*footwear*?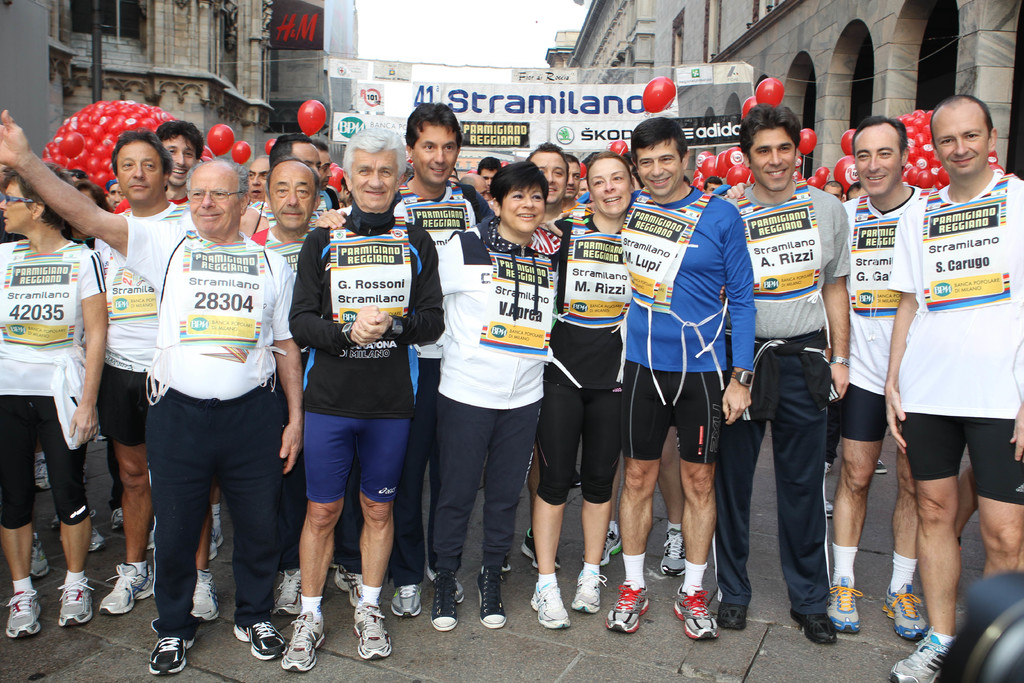
(x1=334, y1=588, x2=387, y2=670)
